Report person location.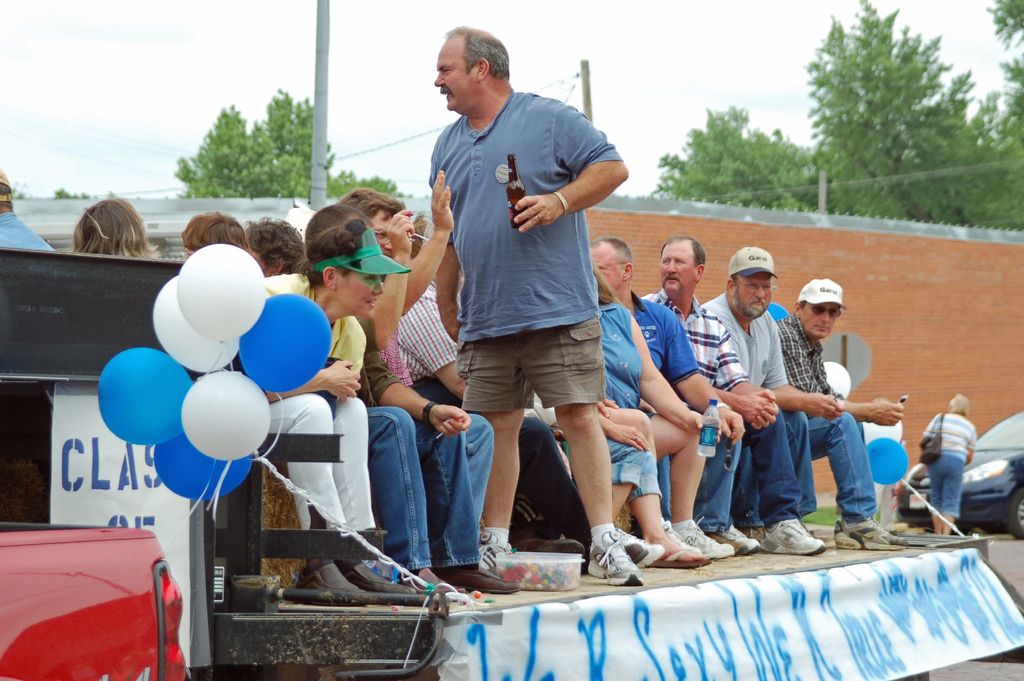
Report: {"x1": 188, "y1": 213, "x2": 259, "y2": 267}.
